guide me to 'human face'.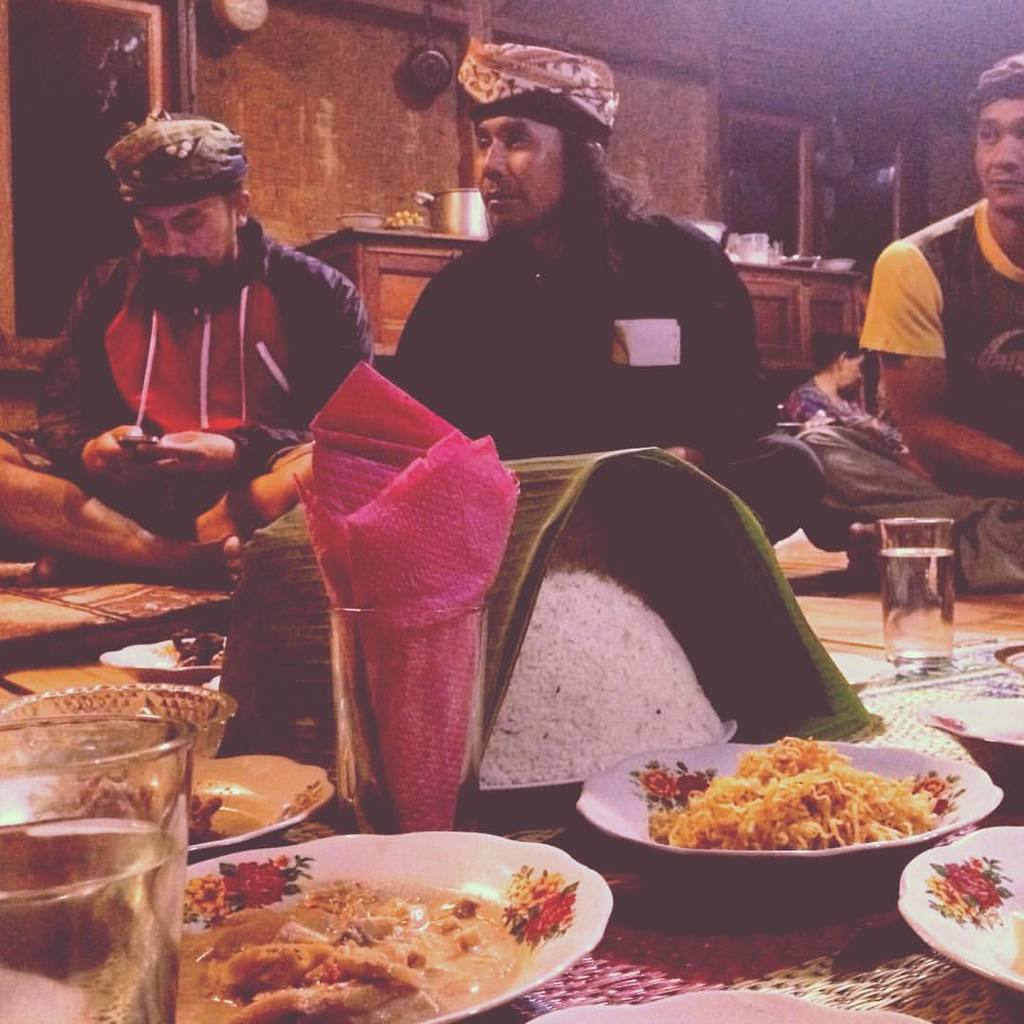
Guidance: <box>455,64,584,208</box>.
